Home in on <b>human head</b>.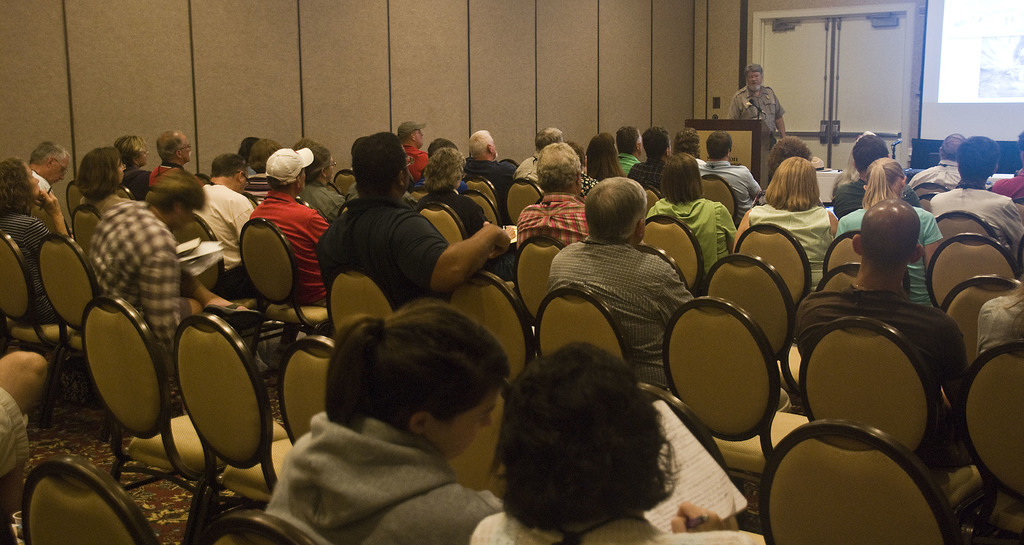
Homed in at (x1=466, y1=128, x2=499, y2=162).
